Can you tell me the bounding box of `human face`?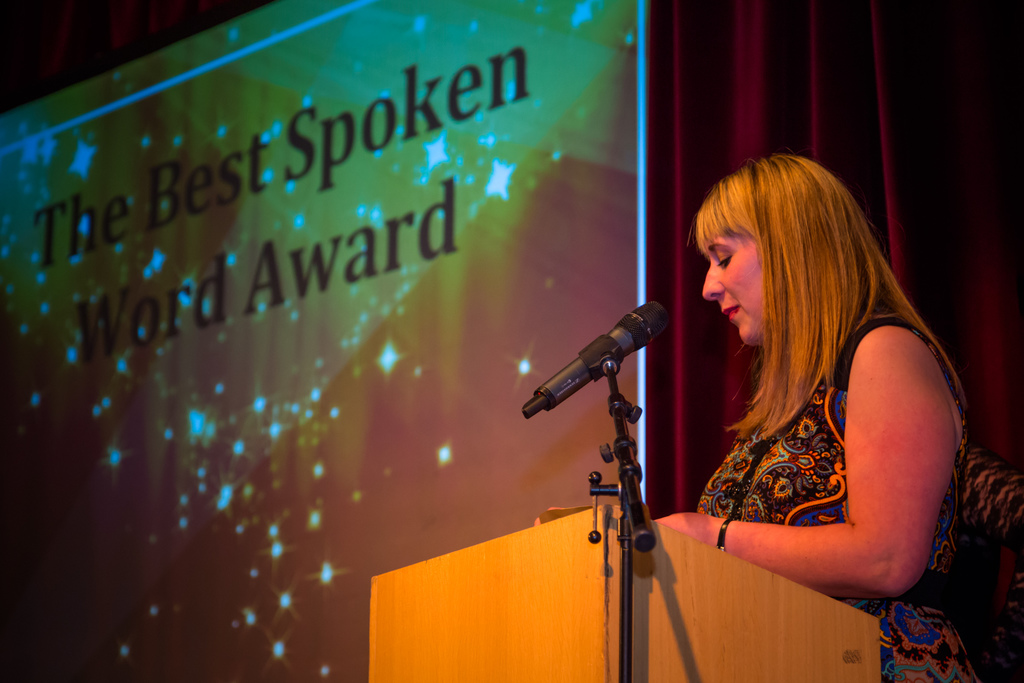
697:234:765:350.
